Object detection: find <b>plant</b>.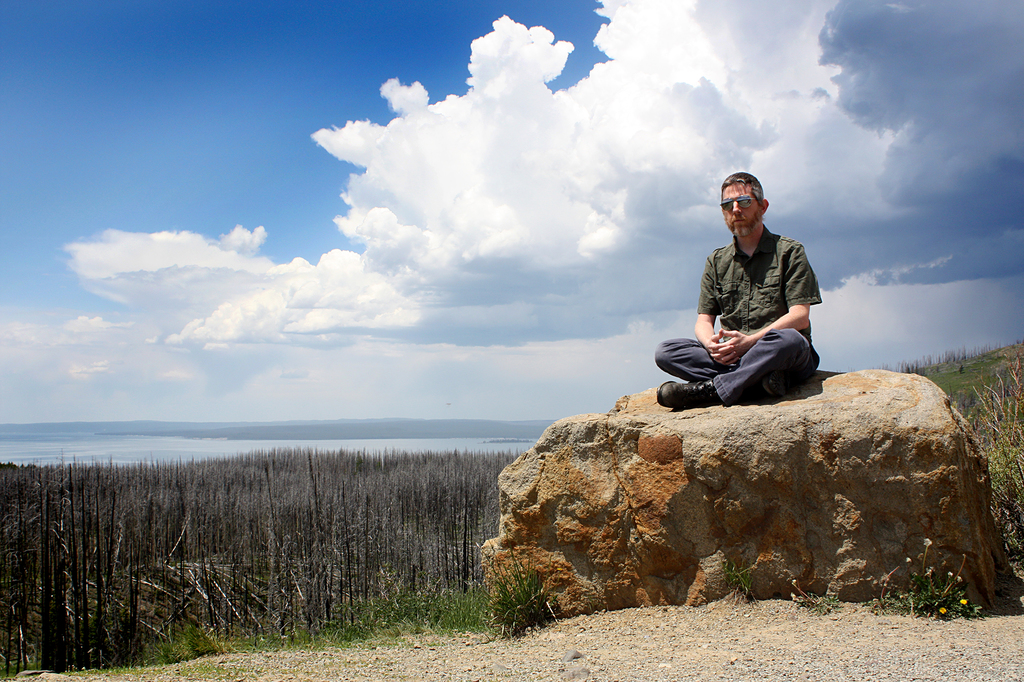
Rect(876, 537, 982, 629).
